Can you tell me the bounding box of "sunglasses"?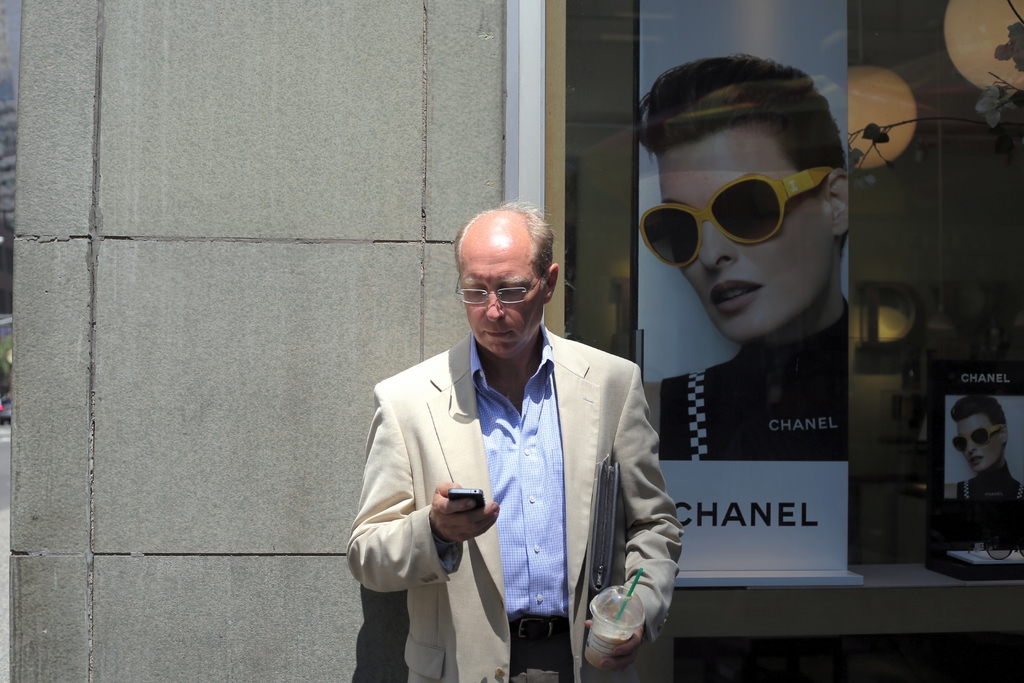
BBox(636, 165, 829, 268).
